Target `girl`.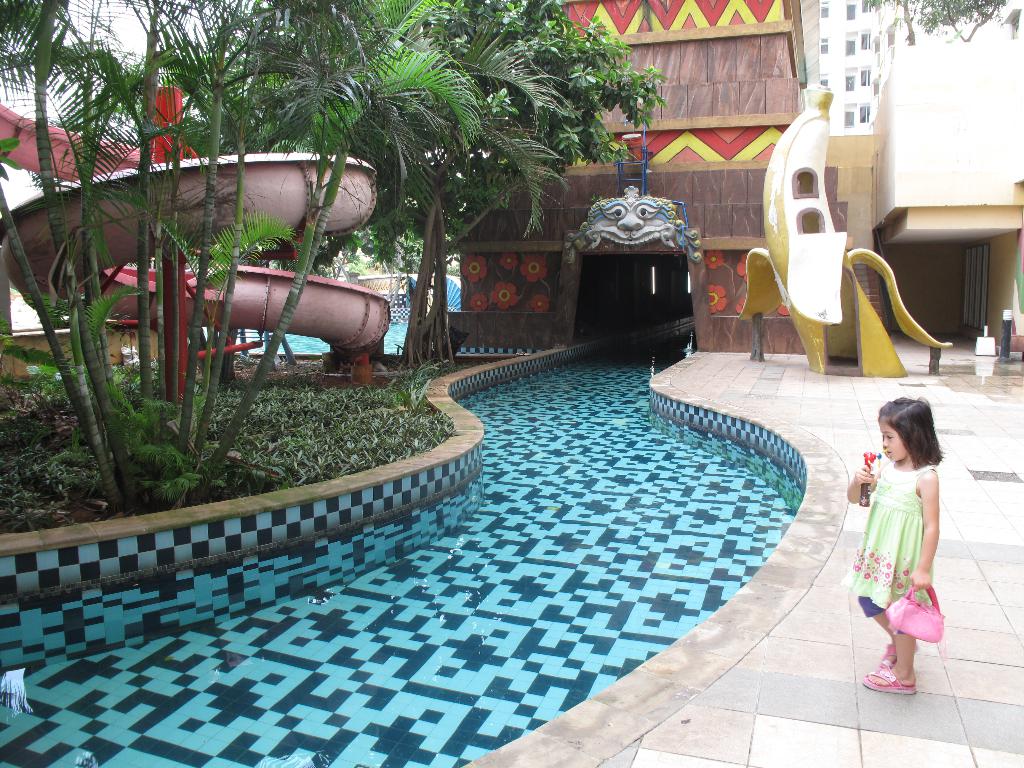
Target region: <bbox>841, 394, 944, 691</bbox>.
